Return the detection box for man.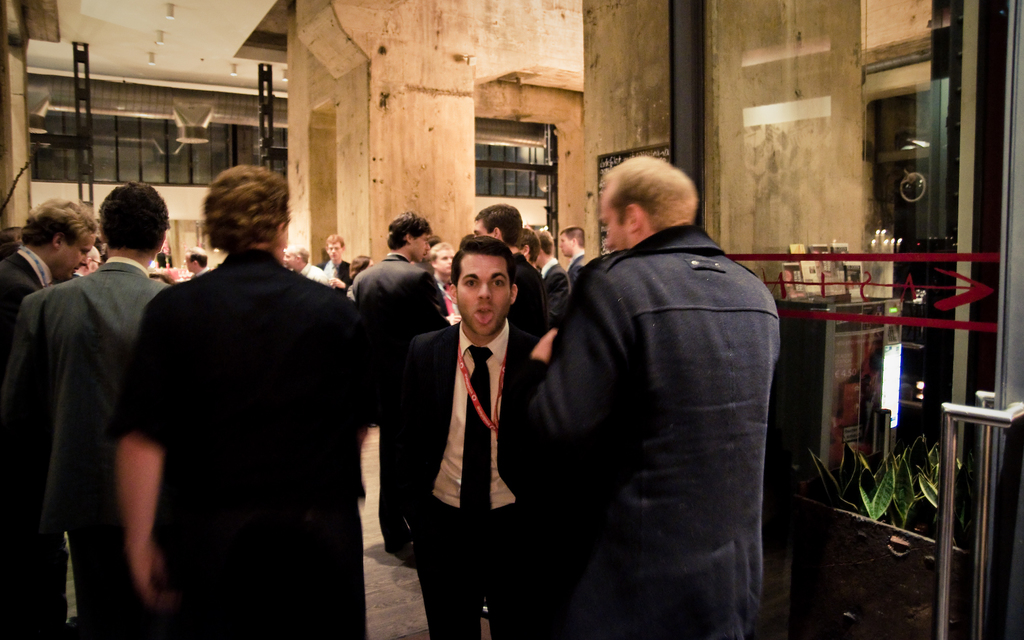
<box>499,153,787,639</box>.
